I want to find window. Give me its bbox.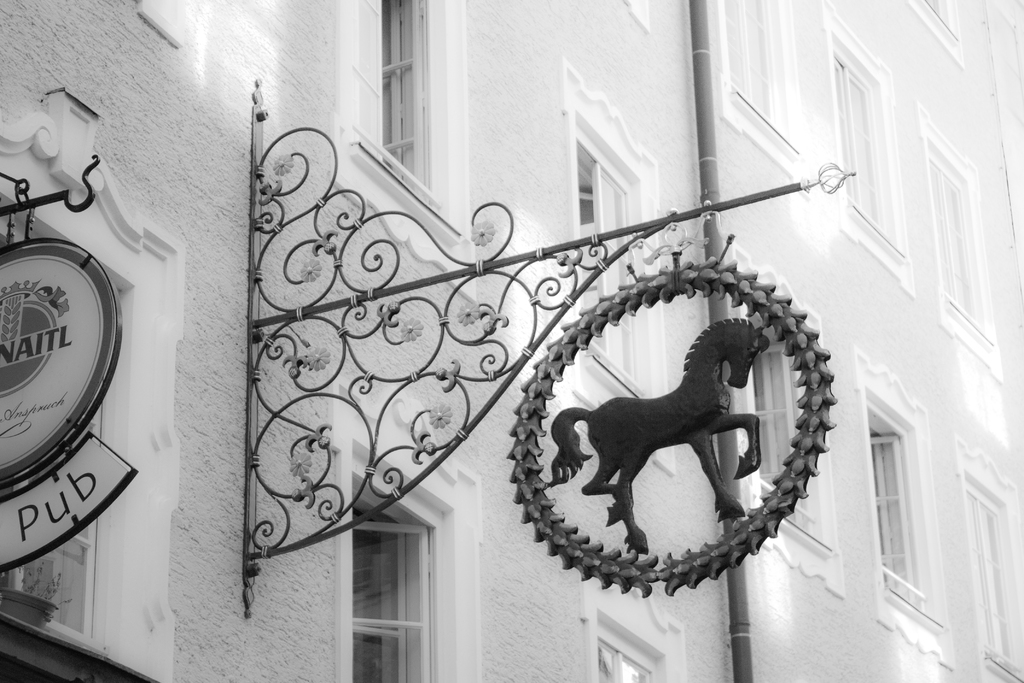
<region>869, 404, 922, 591</region>.
